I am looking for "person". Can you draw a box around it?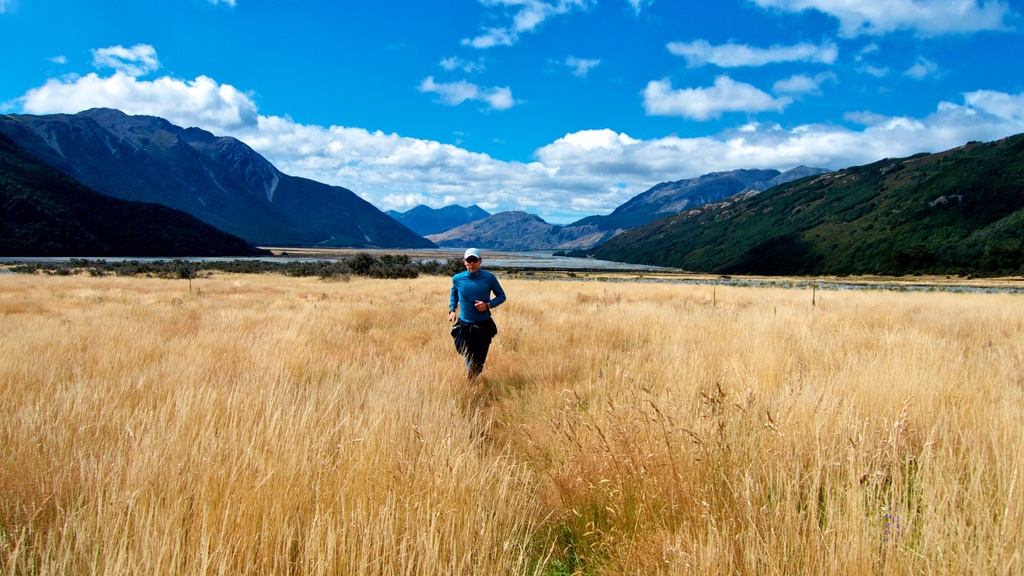
Sure, the bounding box is <box>445,241,504,378</box>.
